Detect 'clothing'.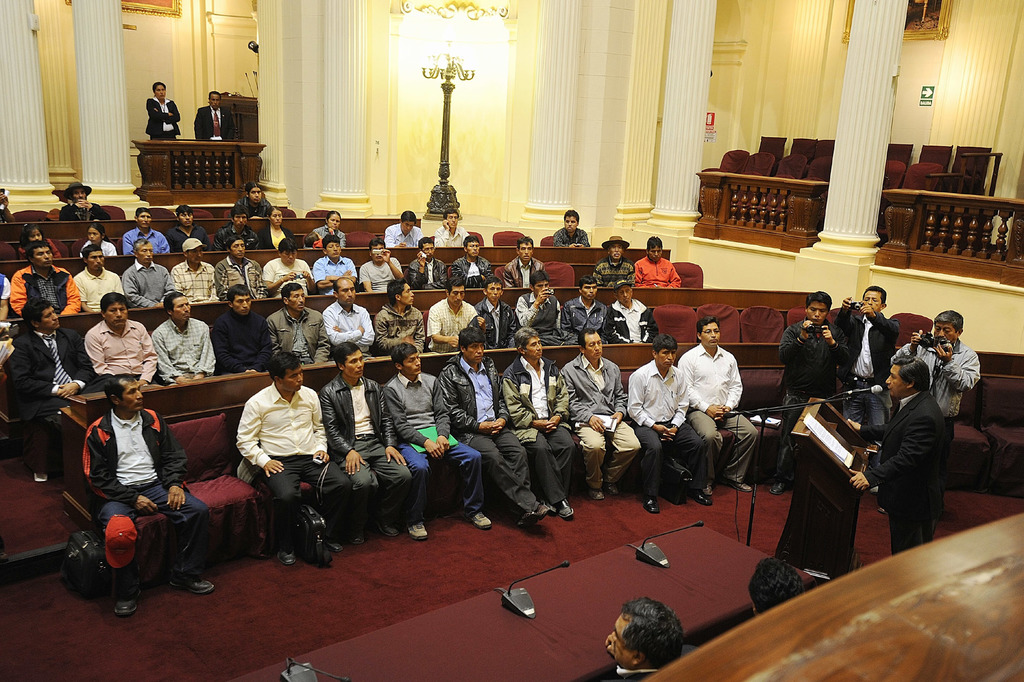
Detected at rect(500, 256, 539, 290).
